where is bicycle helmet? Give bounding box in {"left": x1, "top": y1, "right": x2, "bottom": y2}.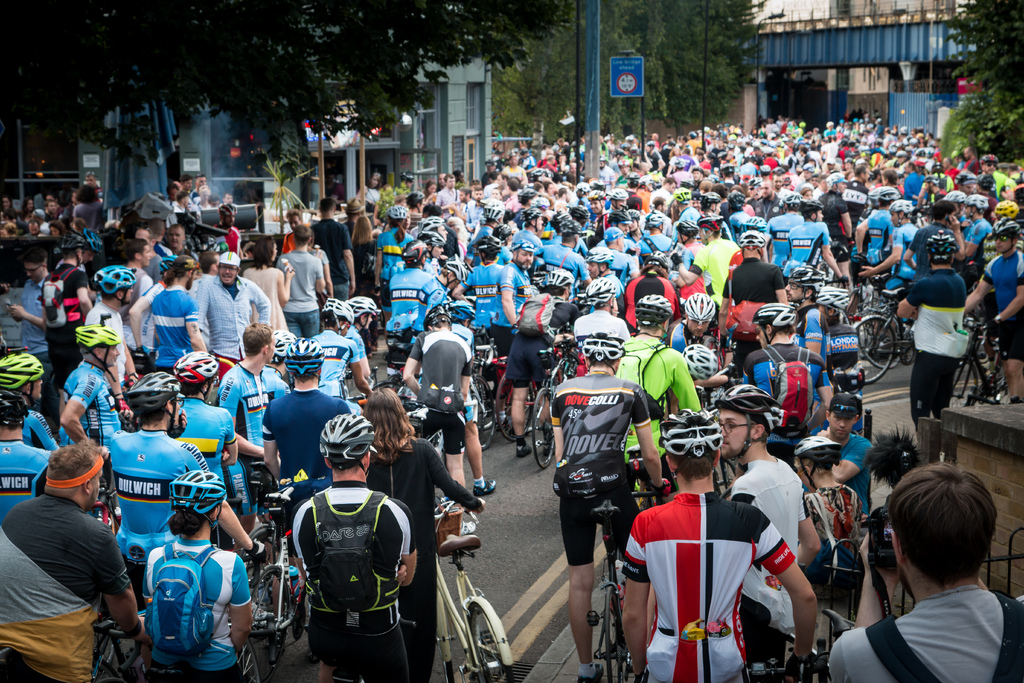
{"left": 986, "top": 197, "right": 1022, "bottom": 211}.
